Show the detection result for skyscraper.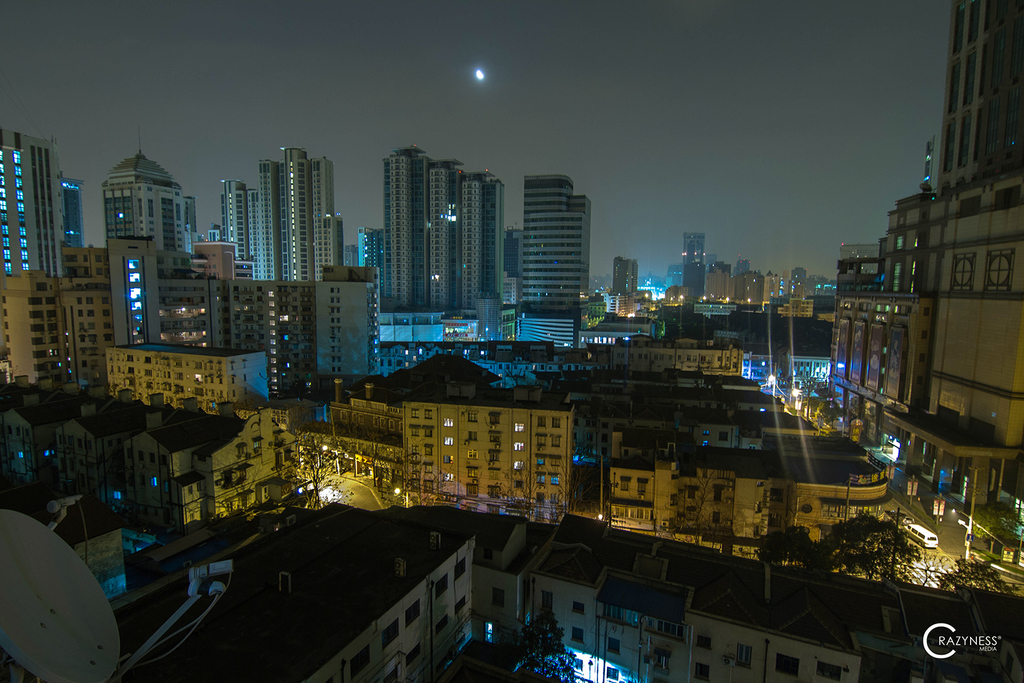
BBox(213, 146, 343, 283).
